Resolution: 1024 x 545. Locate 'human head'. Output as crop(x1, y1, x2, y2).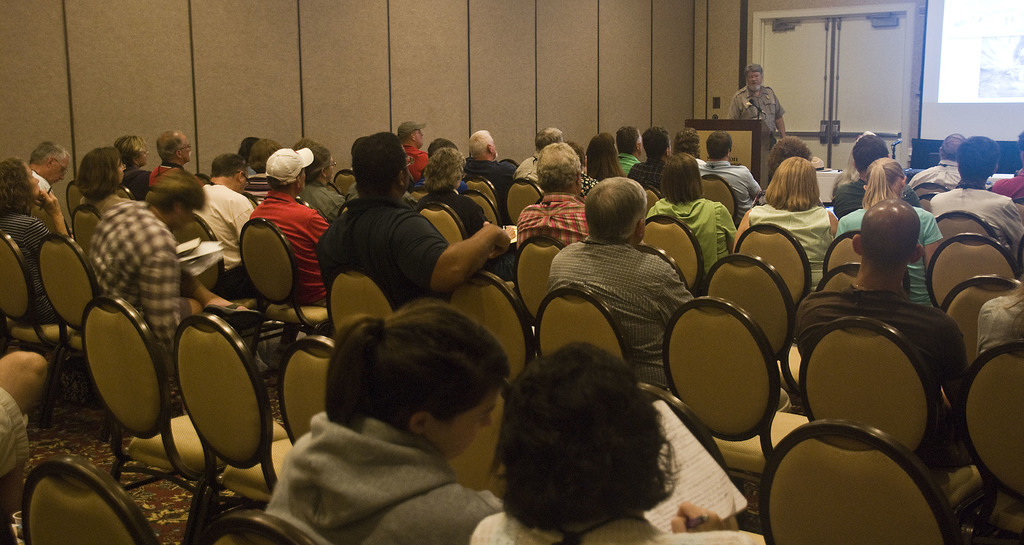
crop(579, 175, 651, 247).
